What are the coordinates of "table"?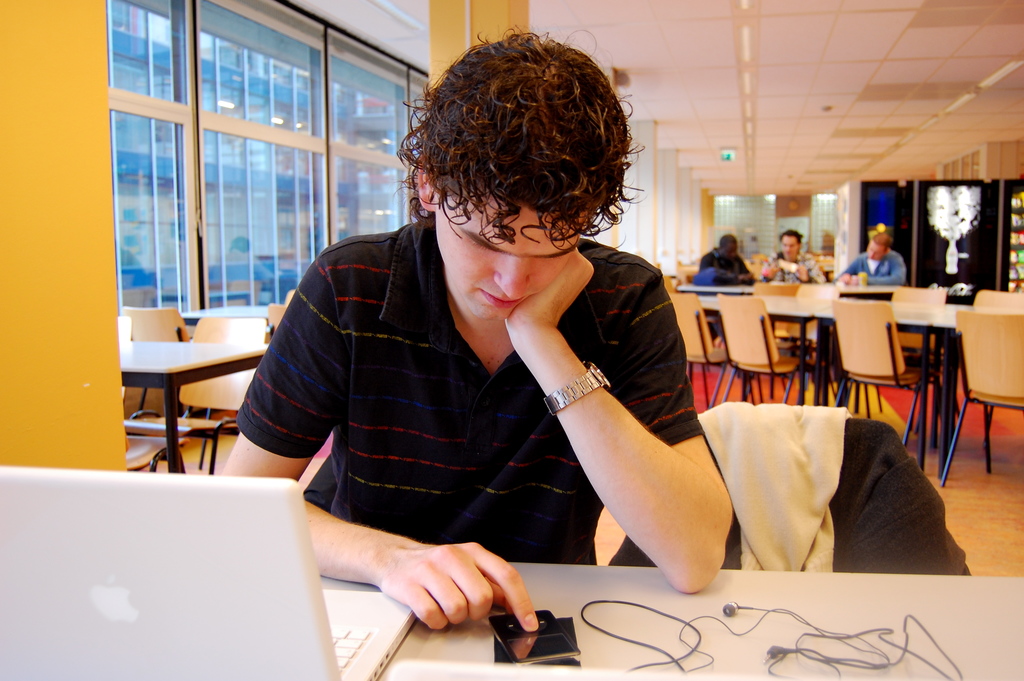
384:561:1023:680.
